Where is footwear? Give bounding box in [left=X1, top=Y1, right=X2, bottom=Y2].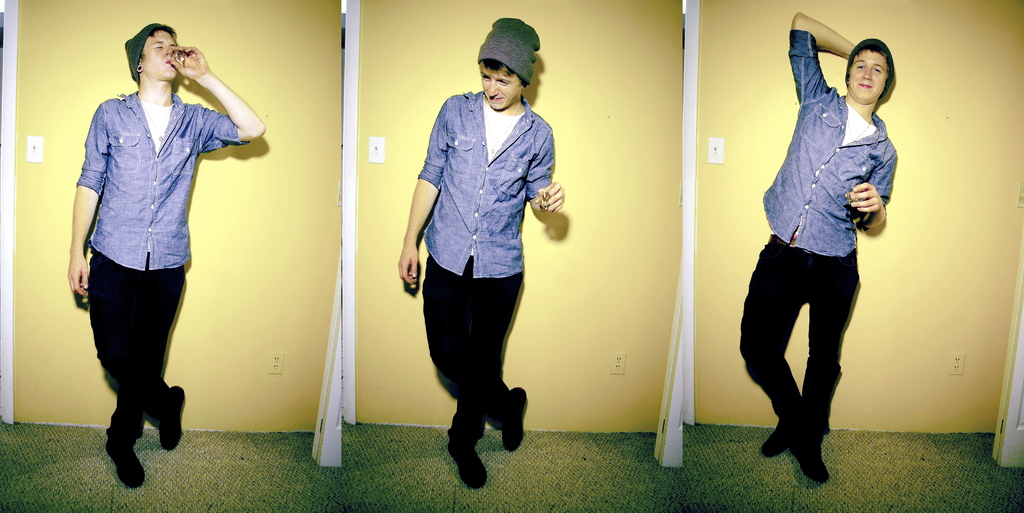
[left=447, top=444, right=487, bottom=490].
